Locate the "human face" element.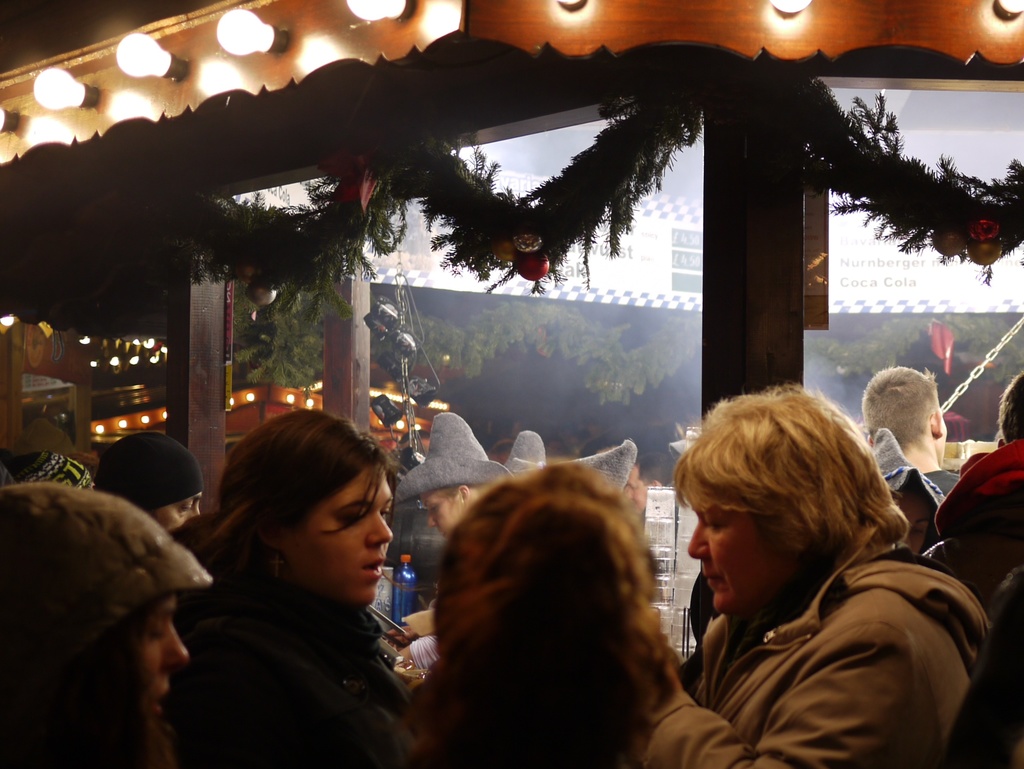
Element bbox: <region>295, 457, 389, 611</region>.
